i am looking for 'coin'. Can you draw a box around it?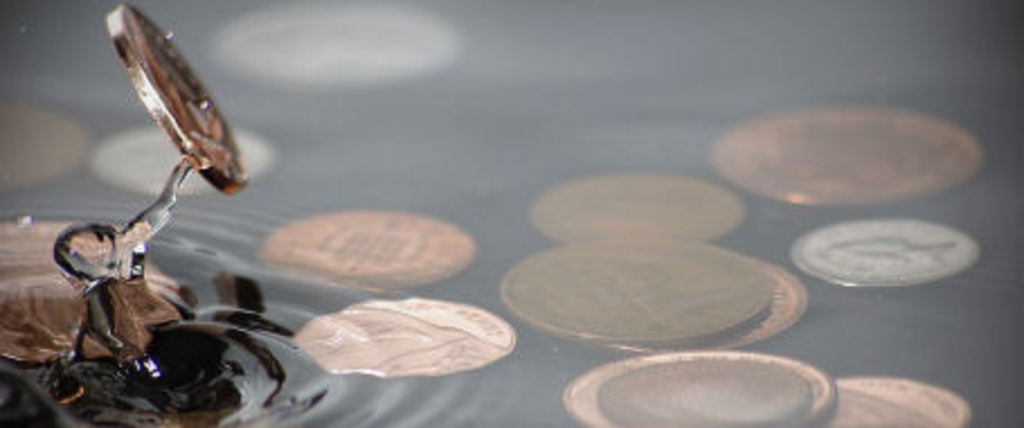
Sure, the bounding box is pyautogui.locateOnScreen(509, 234, 774, 347).
